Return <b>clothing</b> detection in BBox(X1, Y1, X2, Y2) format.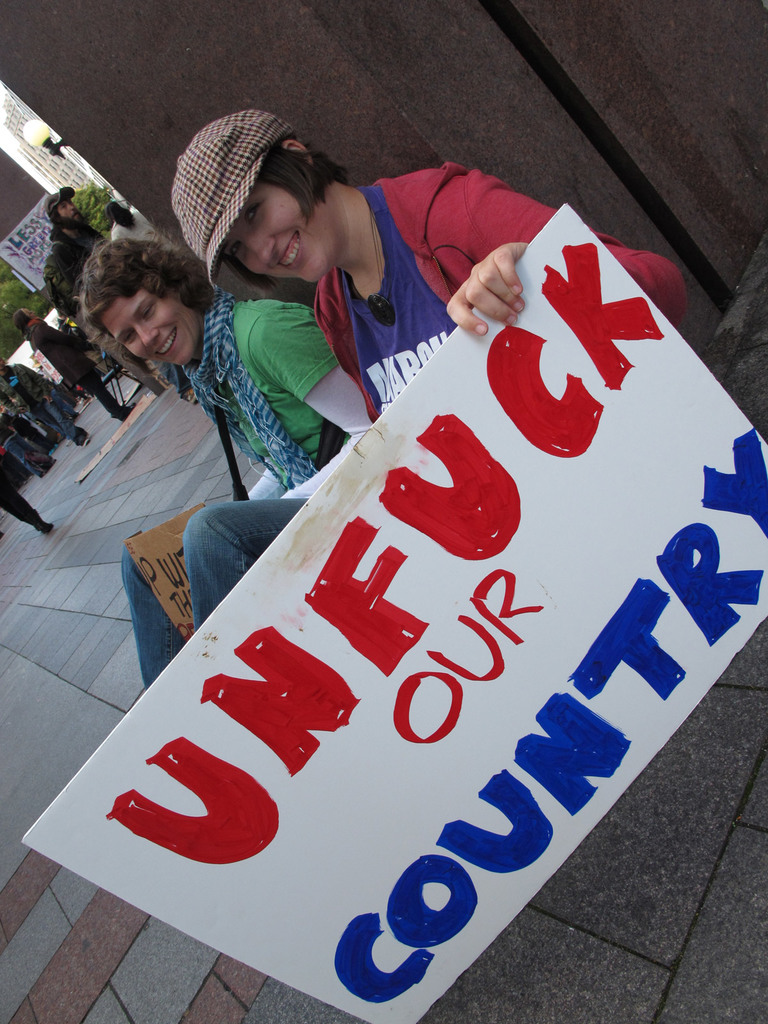
BBox(190, 278, 327, 493).
